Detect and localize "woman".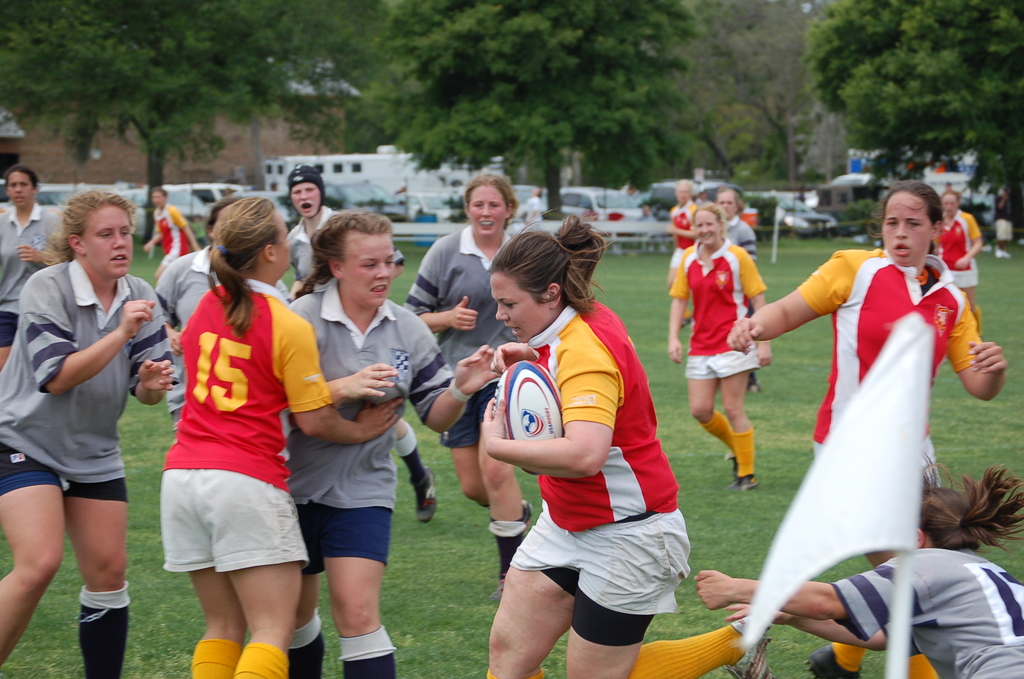
Localized at region(289, 208, 508, 678).
